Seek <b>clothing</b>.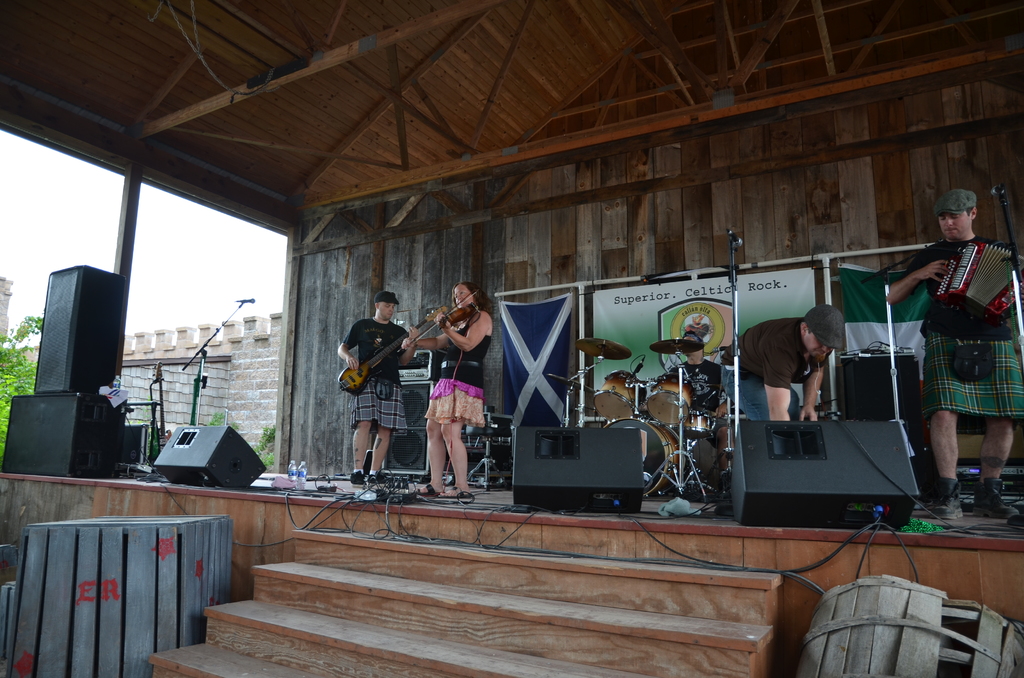
x1=664, y1=355, x2=732, y2=437.
